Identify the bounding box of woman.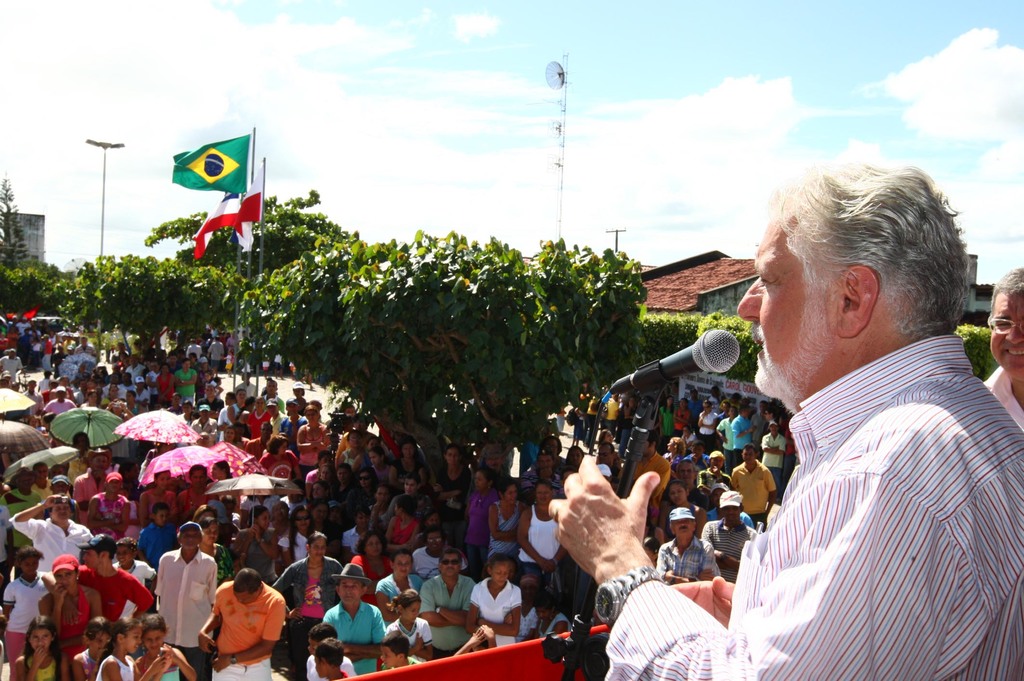
x1=84, y1=472, x2=133, y2=540.
